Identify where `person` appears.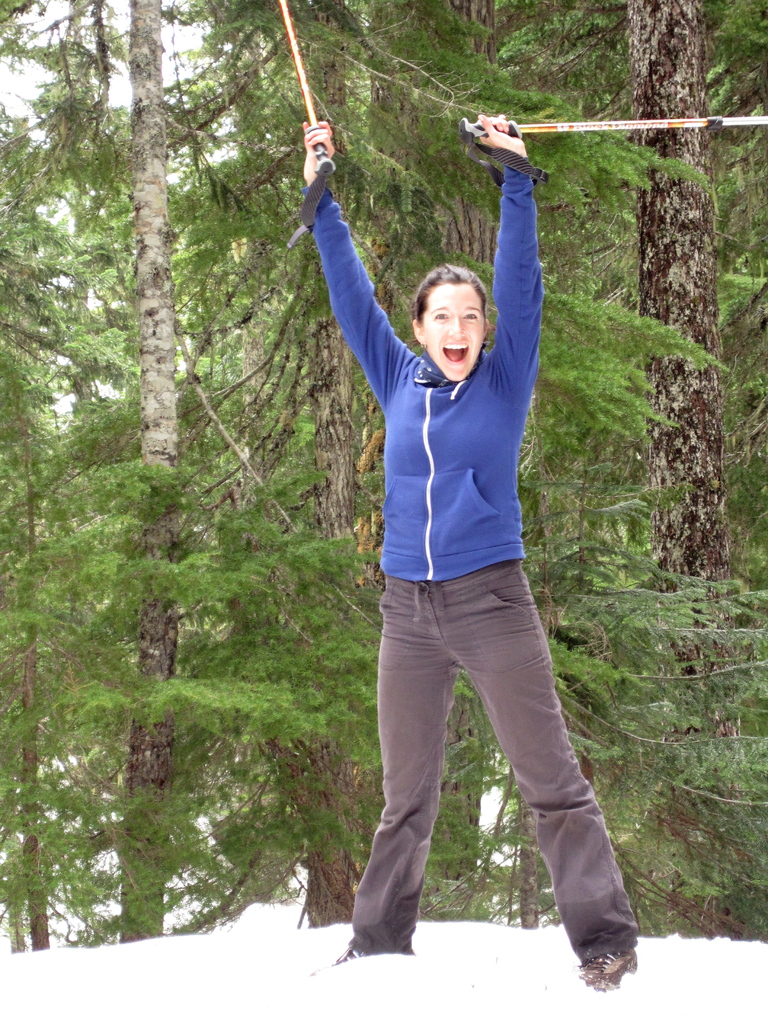
Appears at (left=300, top=132, right=628, bottom=976).
